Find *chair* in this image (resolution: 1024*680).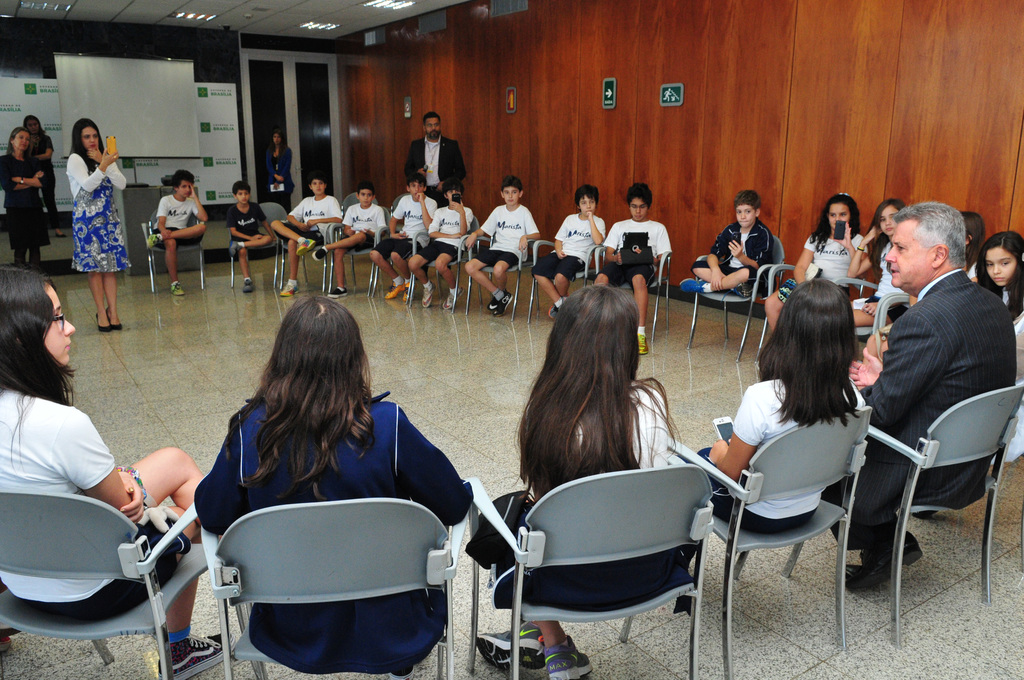
bbox(134, 212, 210, 303).
